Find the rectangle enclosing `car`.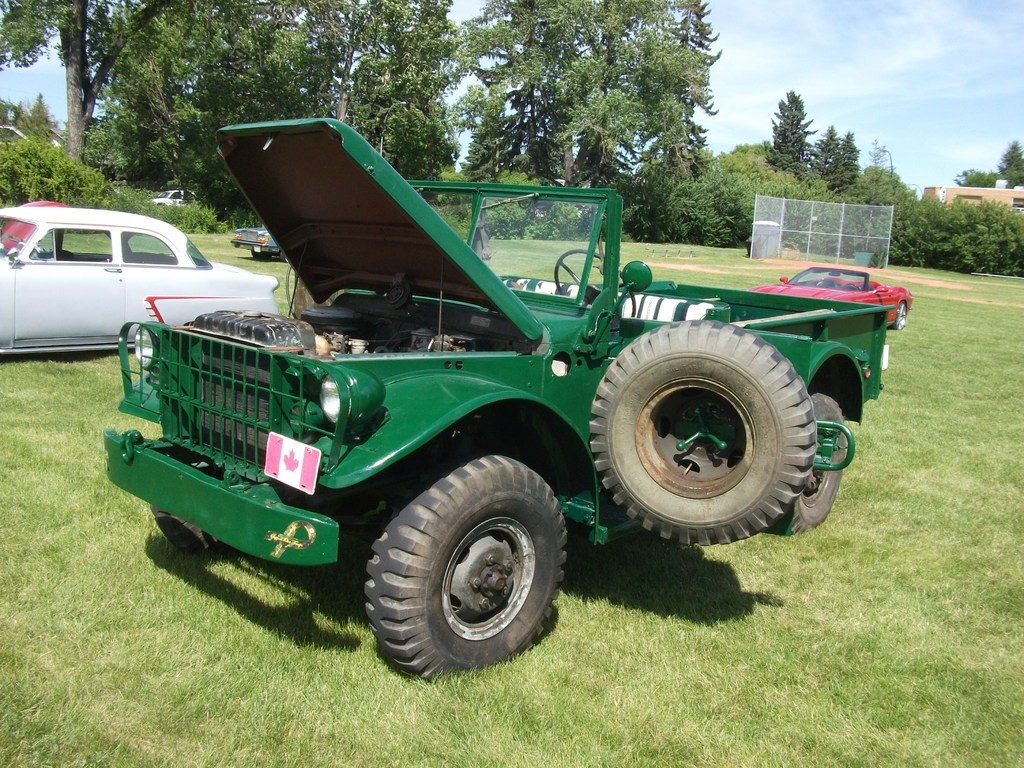
(x1=0, y1=209, x2=283, y2=355).
